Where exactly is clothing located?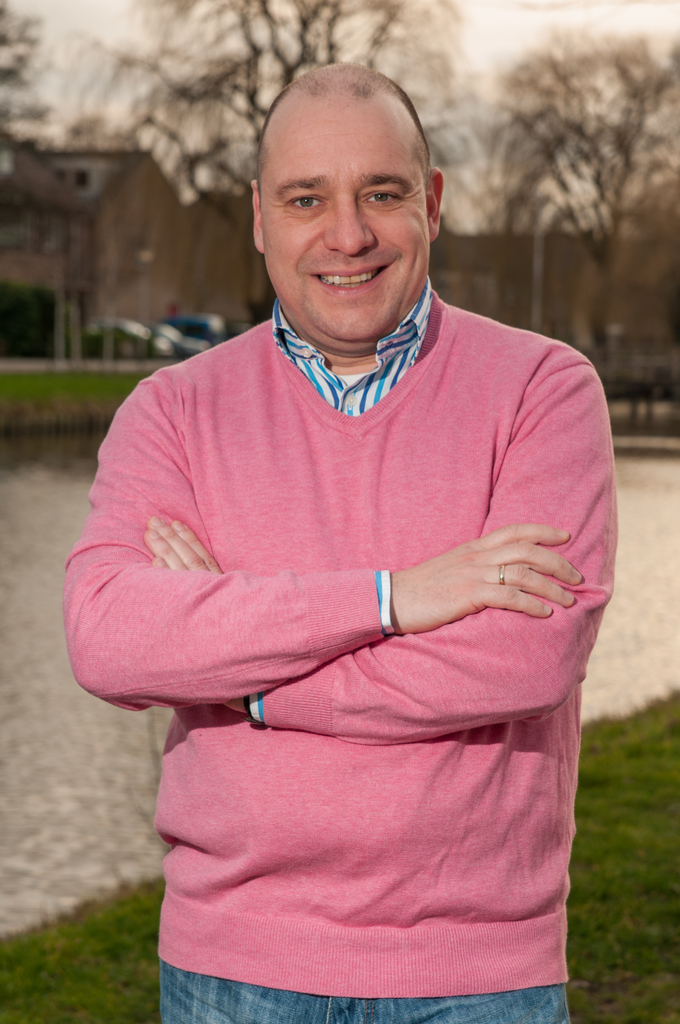
Its bounding box is select_region(78, 231, 638, 984).
